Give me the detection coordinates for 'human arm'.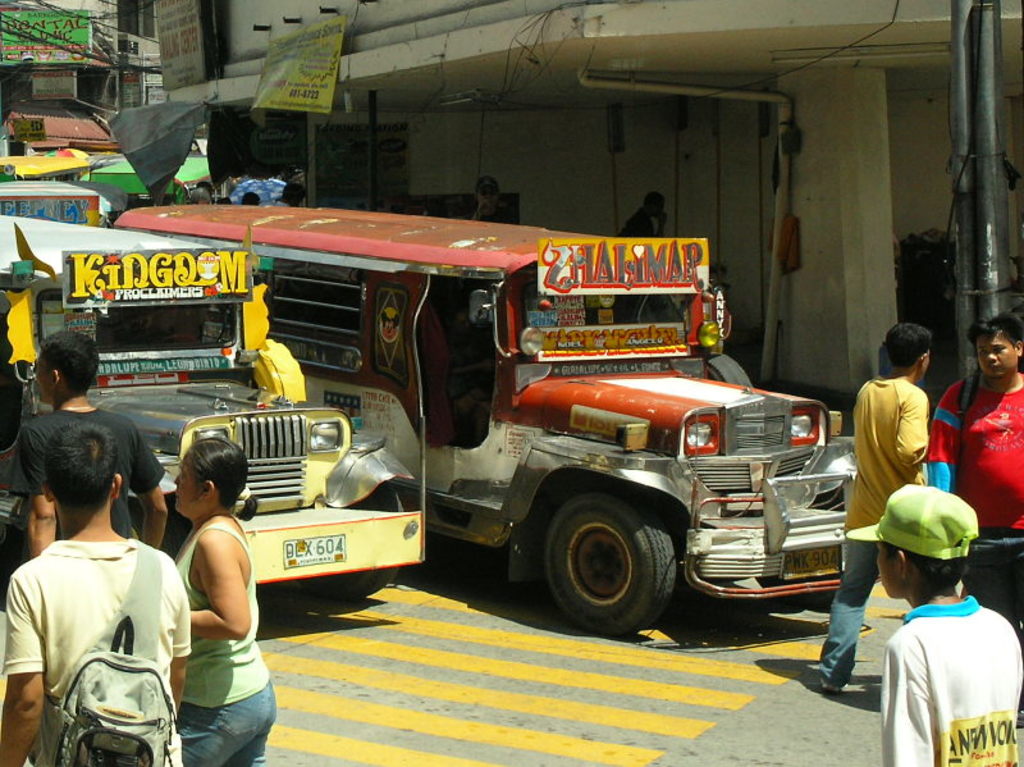
bbox(188, 529, 250, 643).
